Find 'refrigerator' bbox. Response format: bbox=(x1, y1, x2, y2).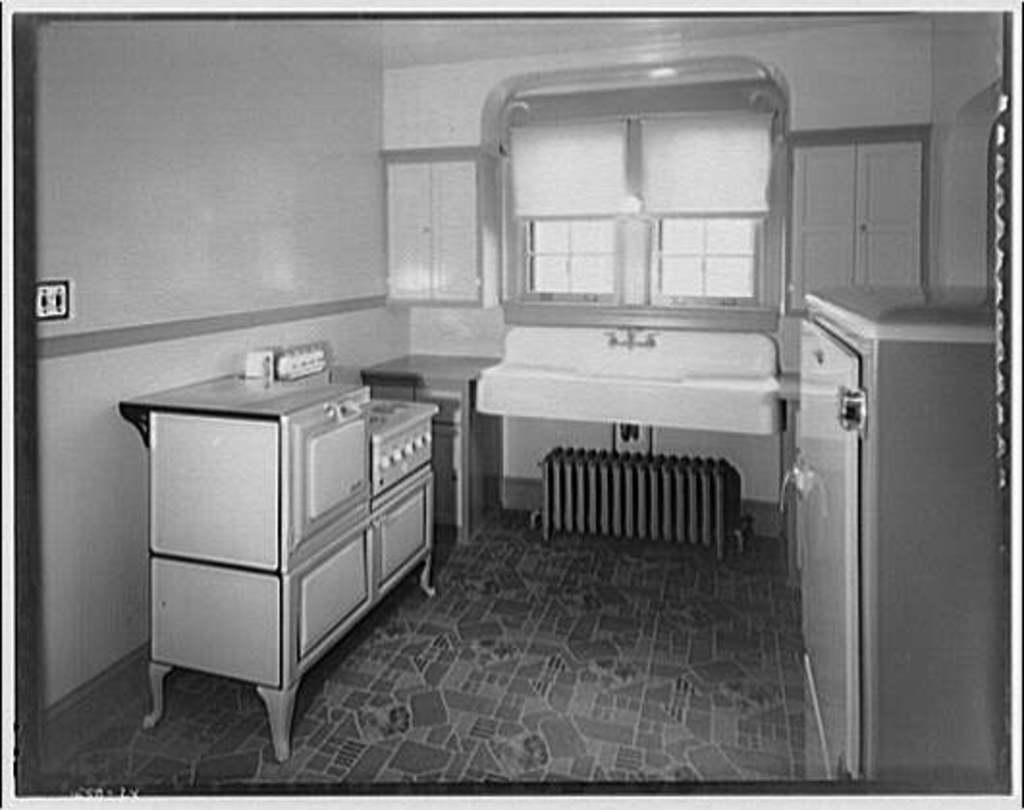
bbox=(741, 231, 1005, 756).
